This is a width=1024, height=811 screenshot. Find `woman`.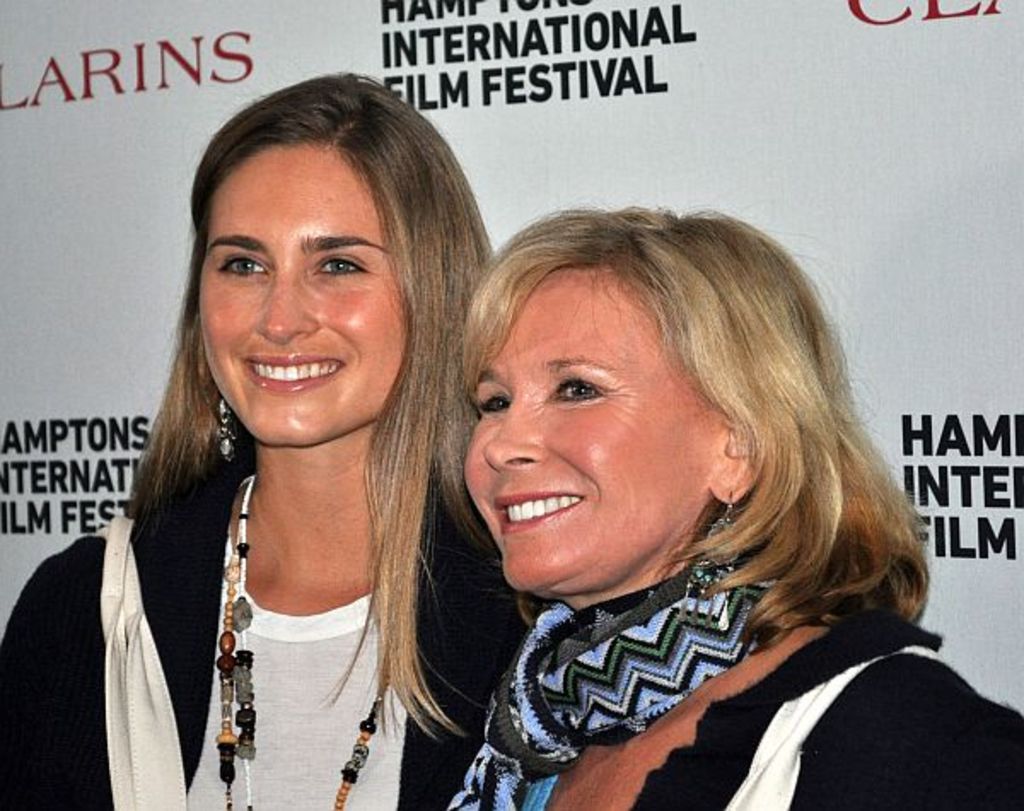
Bounding box: 432:191:1021:809.
